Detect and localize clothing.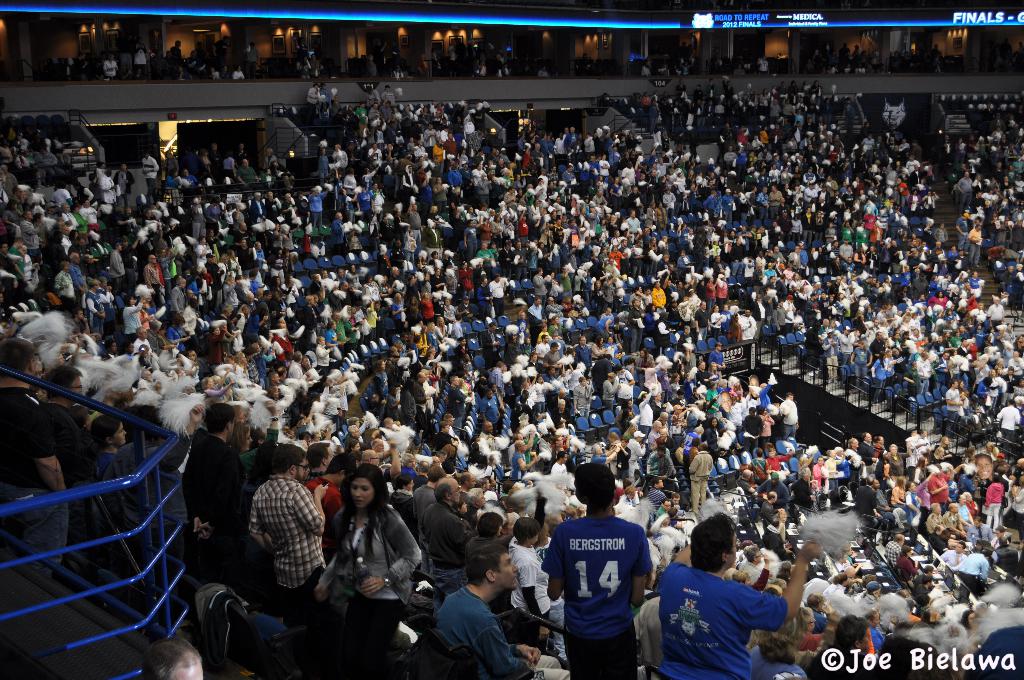
Localized at Rect(118, 296, 143, 335).
